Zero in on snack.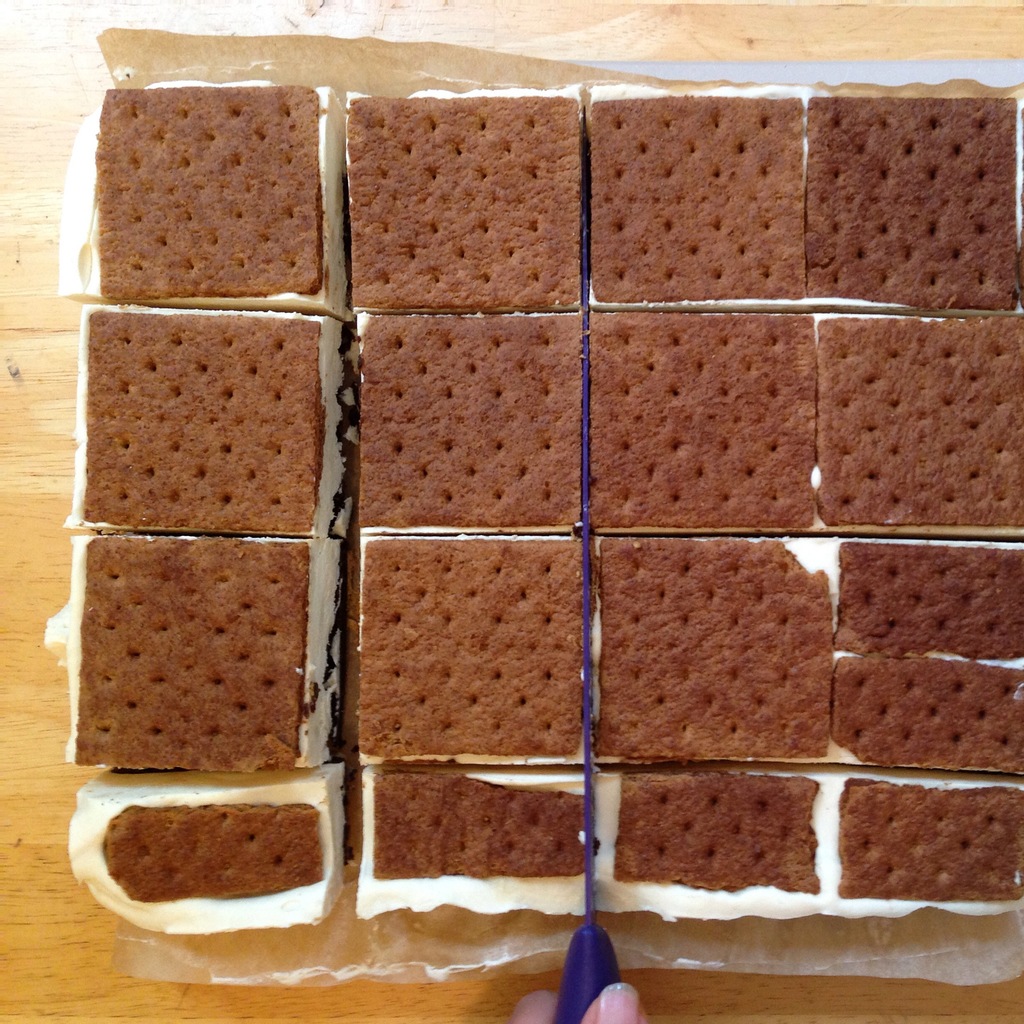
Zeroed in: BBox(602, 765, 836, 930).
